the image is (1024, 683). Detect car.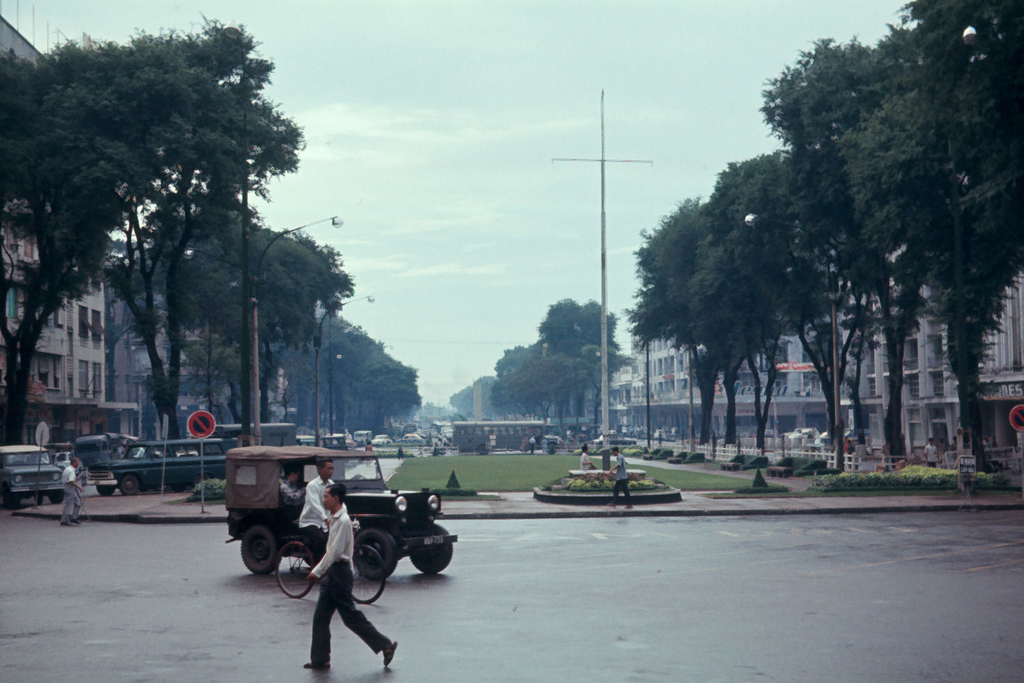
Detection: bbox=(3, 443, 73, 514).
